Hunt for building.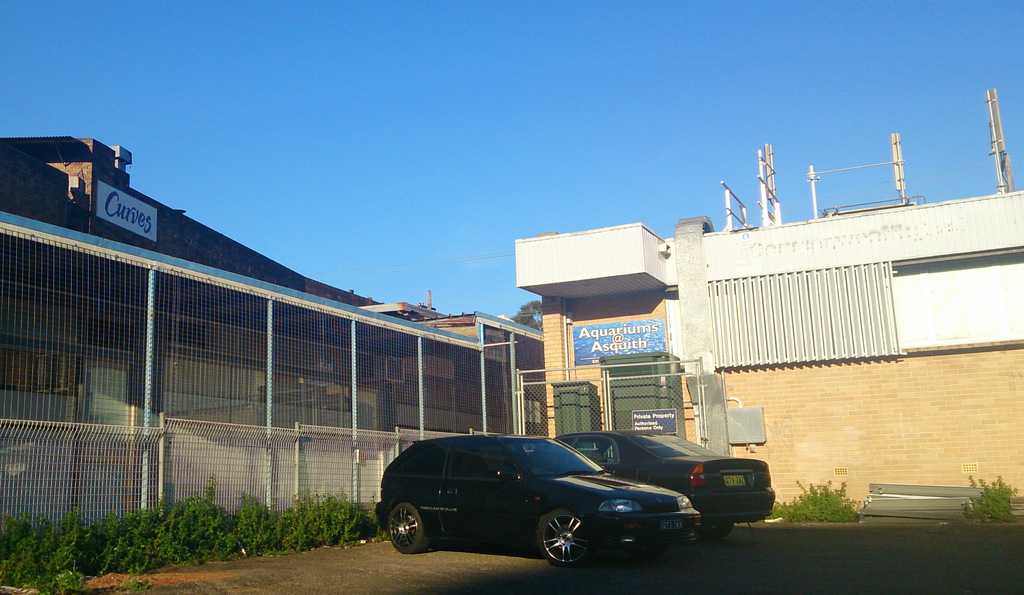
Hunted down at (0,132,539,575).
